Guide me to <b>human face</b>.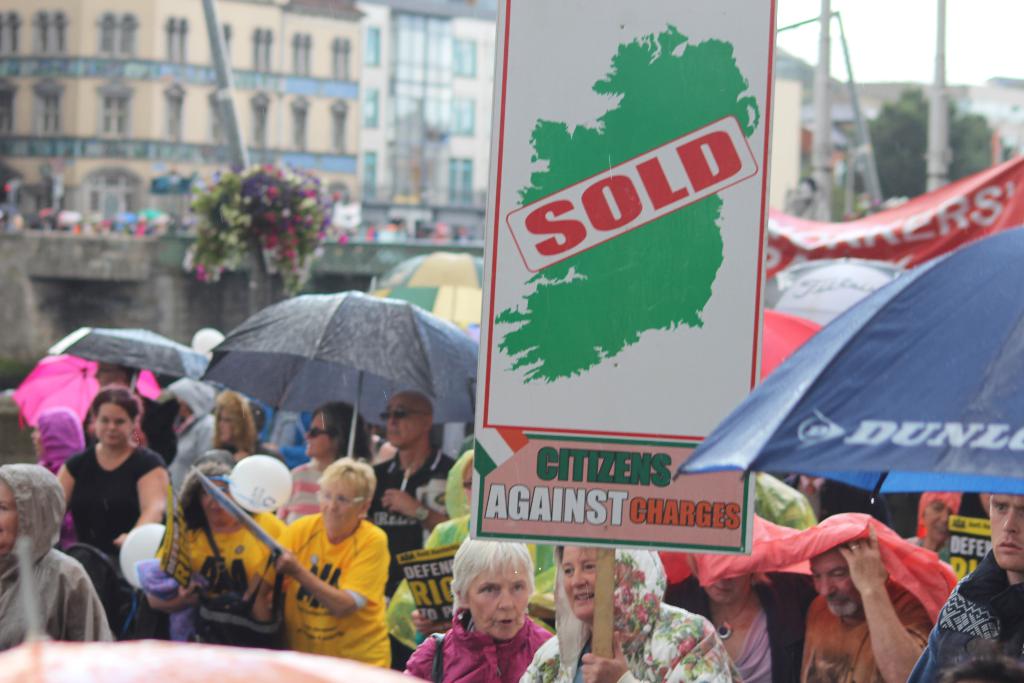
Guidance: select_region(988, 490, 1023, 572).
